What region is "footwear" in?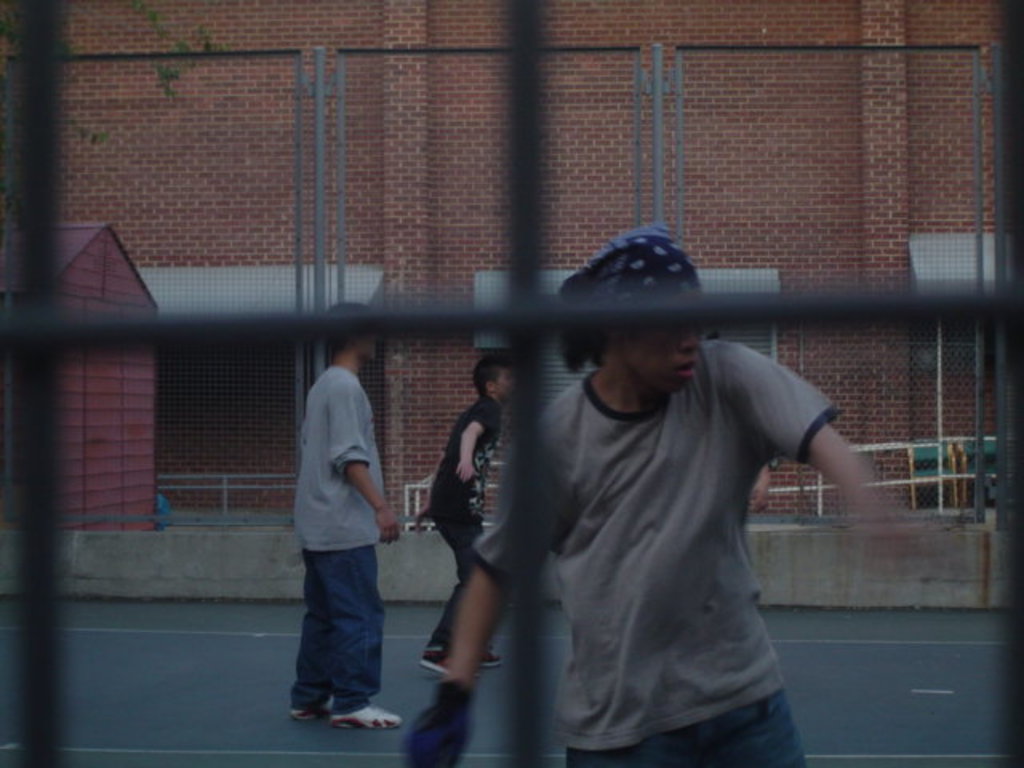
BBox(469, 642, 501, 672).
